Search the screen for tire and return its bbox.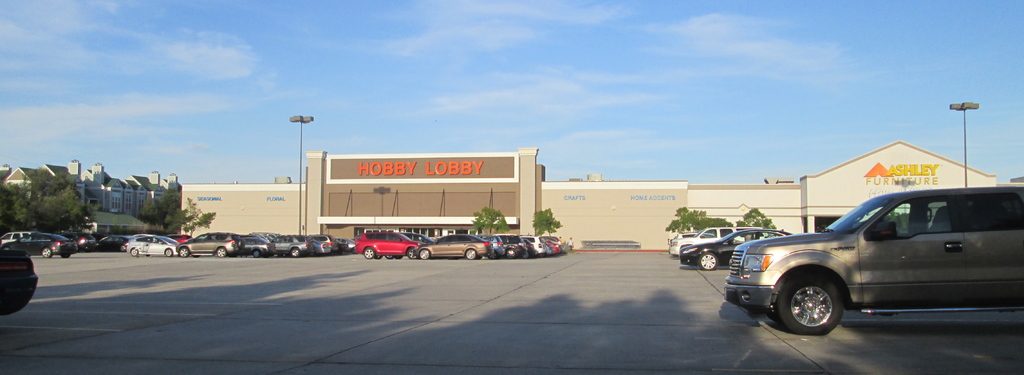
Found: crop(507, 251, 515, 258).
